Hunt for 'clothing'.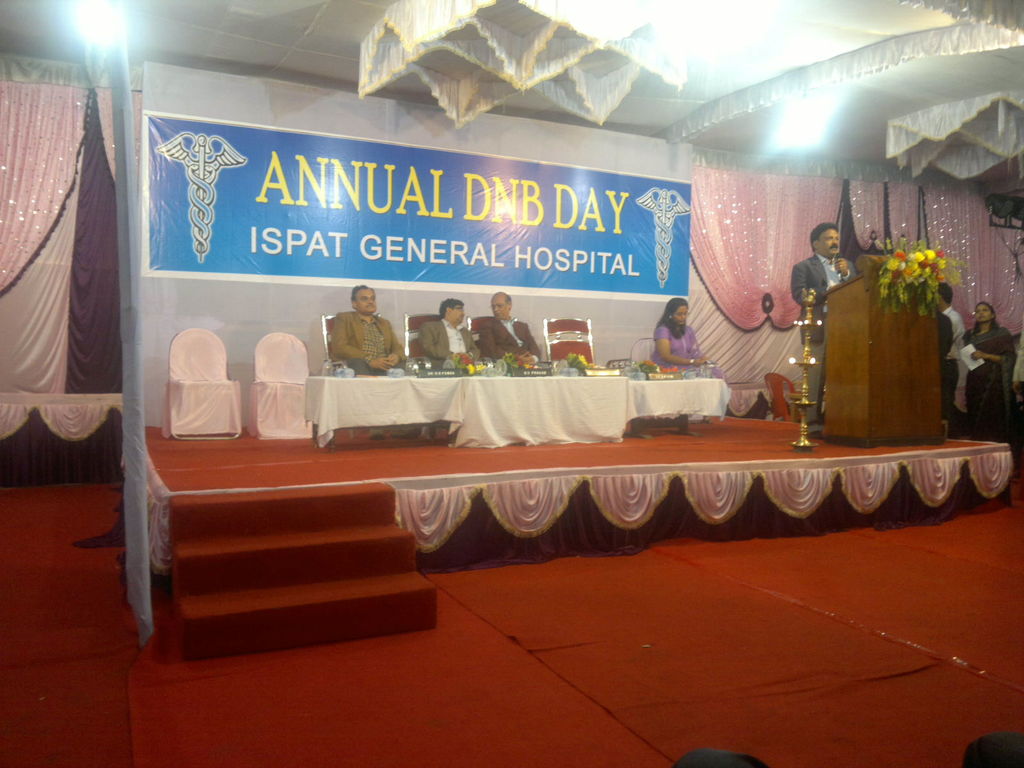
Hunted down at detection(939, 305, 965, 428).
